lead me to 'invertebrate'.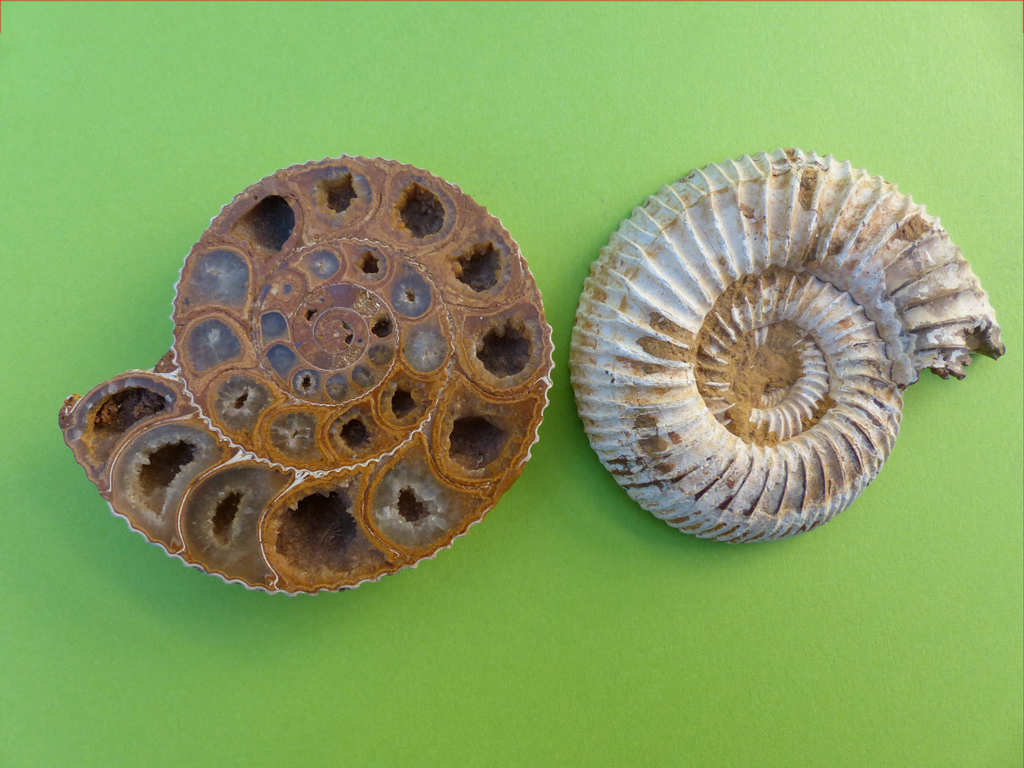
Lead to bbox=(568, 146, 1010, 544).
